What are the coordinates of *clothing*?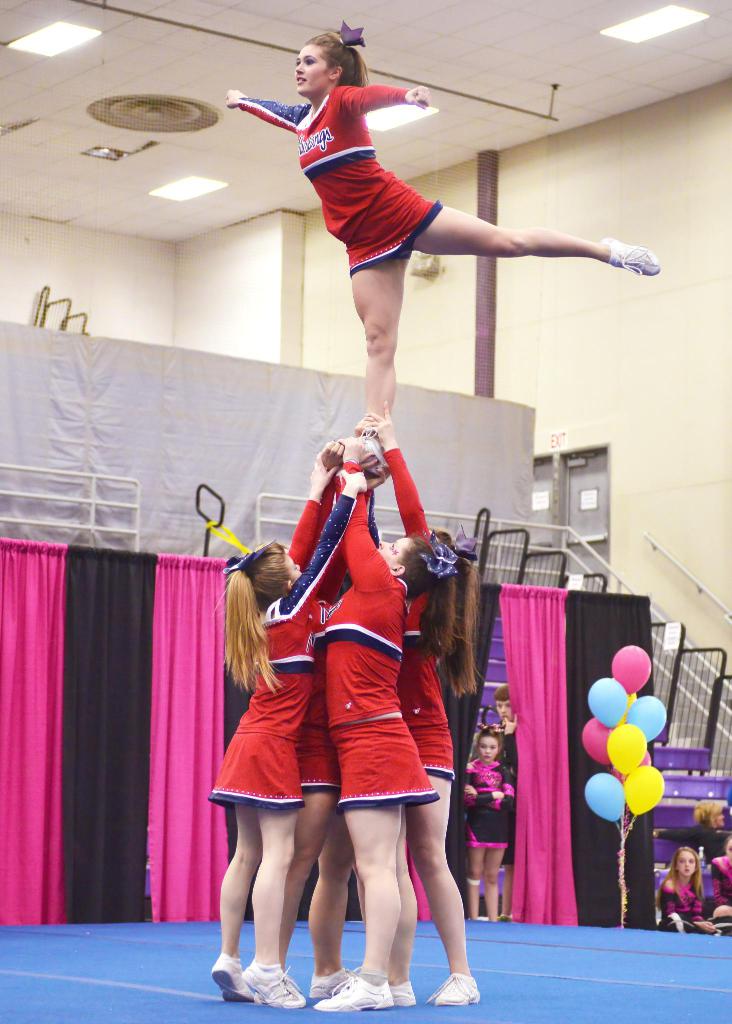
(x1=332, y1=452, x2=447, y2=815).
